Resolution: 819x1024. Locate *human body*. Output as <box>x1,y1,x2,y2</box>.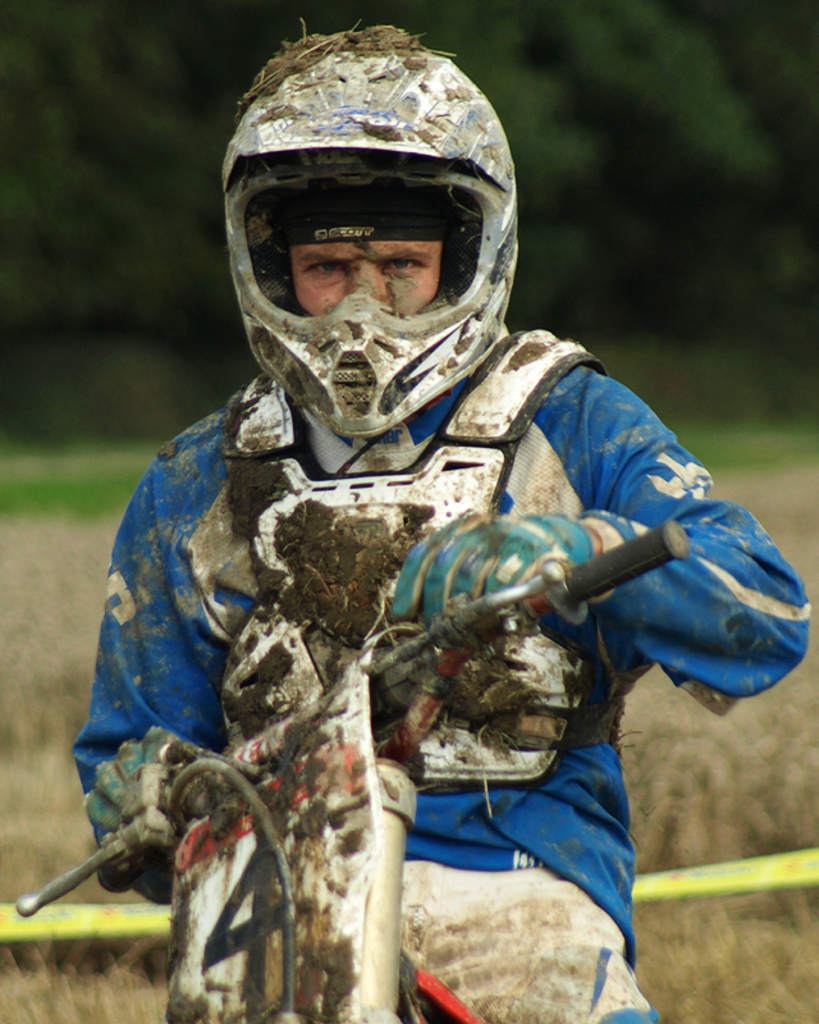
<box>38,105,749,1023</box>.
